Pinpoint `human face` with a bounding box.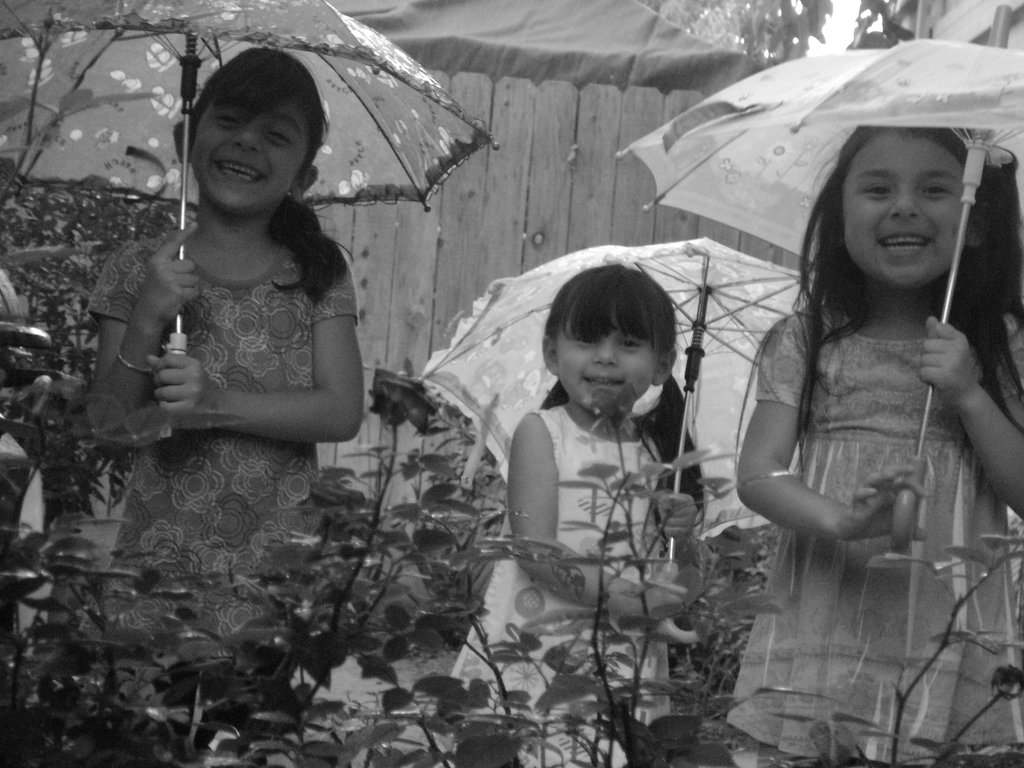
locate(844, 136, 966, 284).
